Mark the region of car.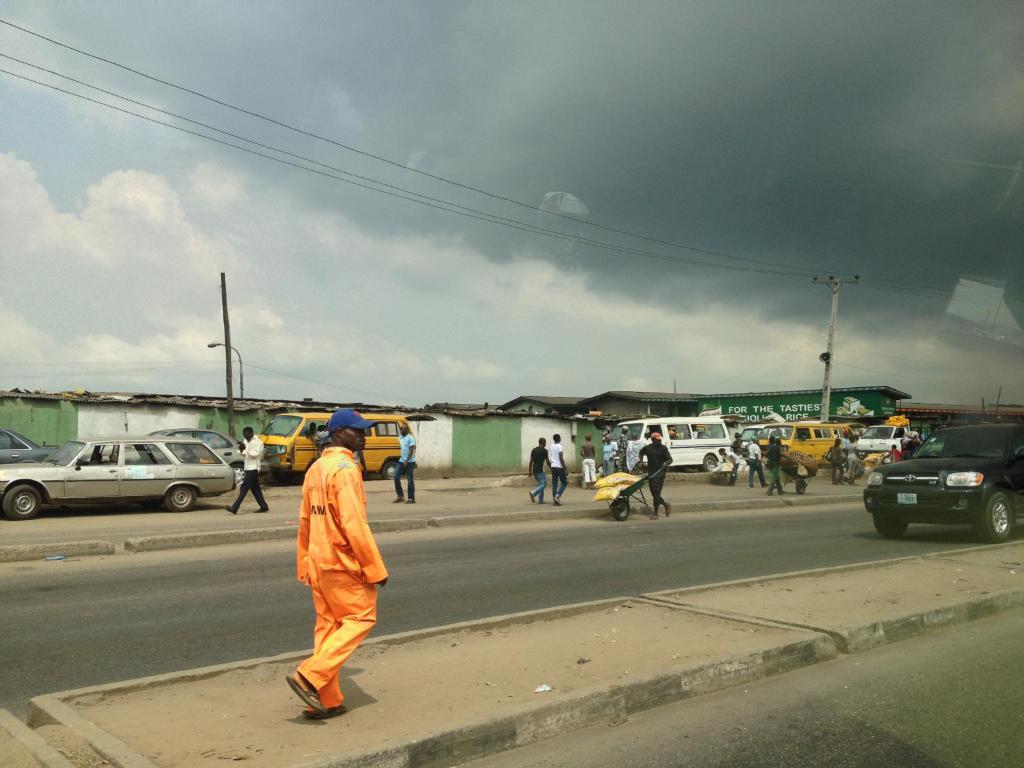
Region: box(0, 437, 230, 518).
